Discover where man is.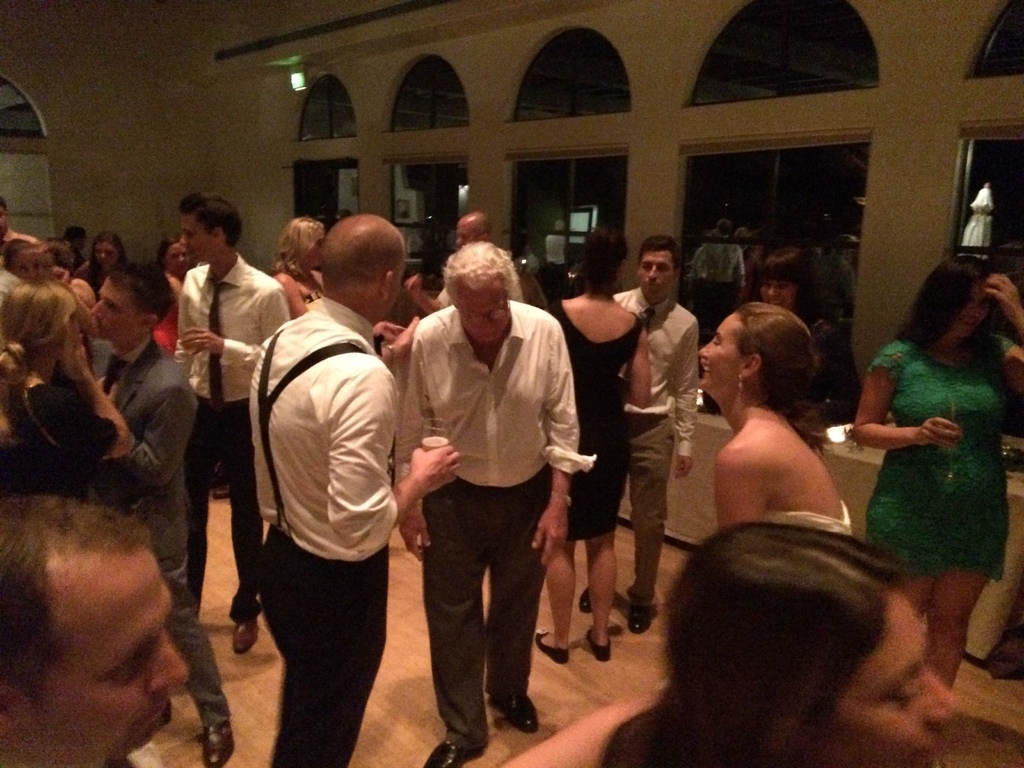
Discovered at box(83, 265, 231, 767).
